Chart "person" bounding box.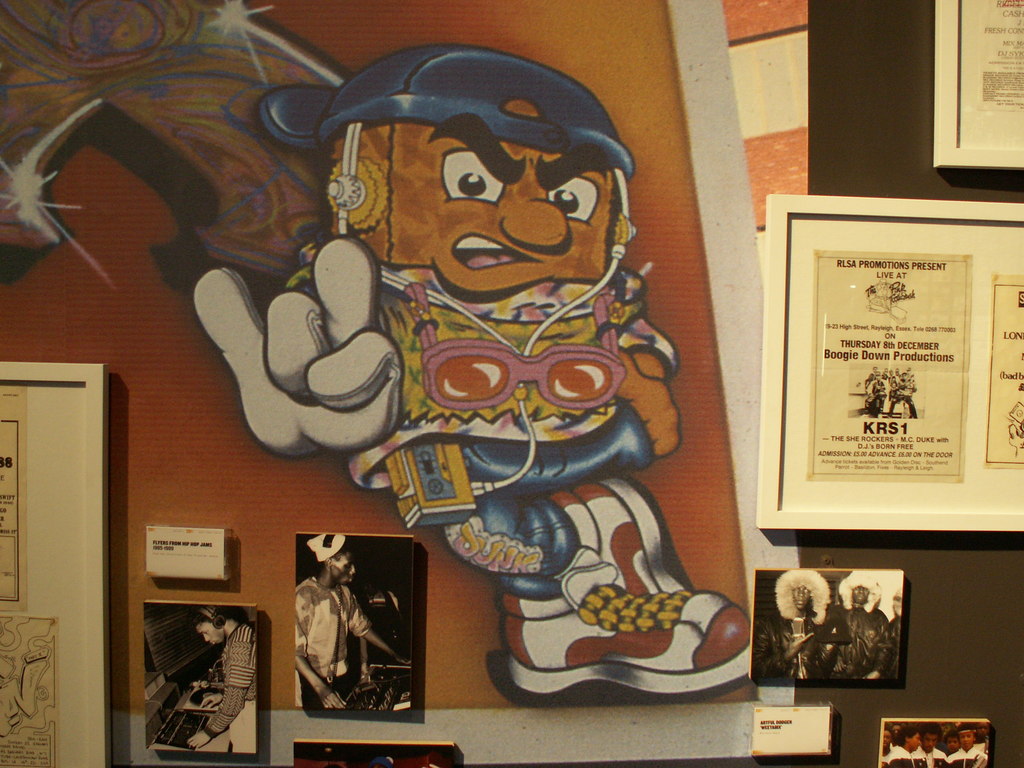
Charted: rect(753, 570, 830, 678).
